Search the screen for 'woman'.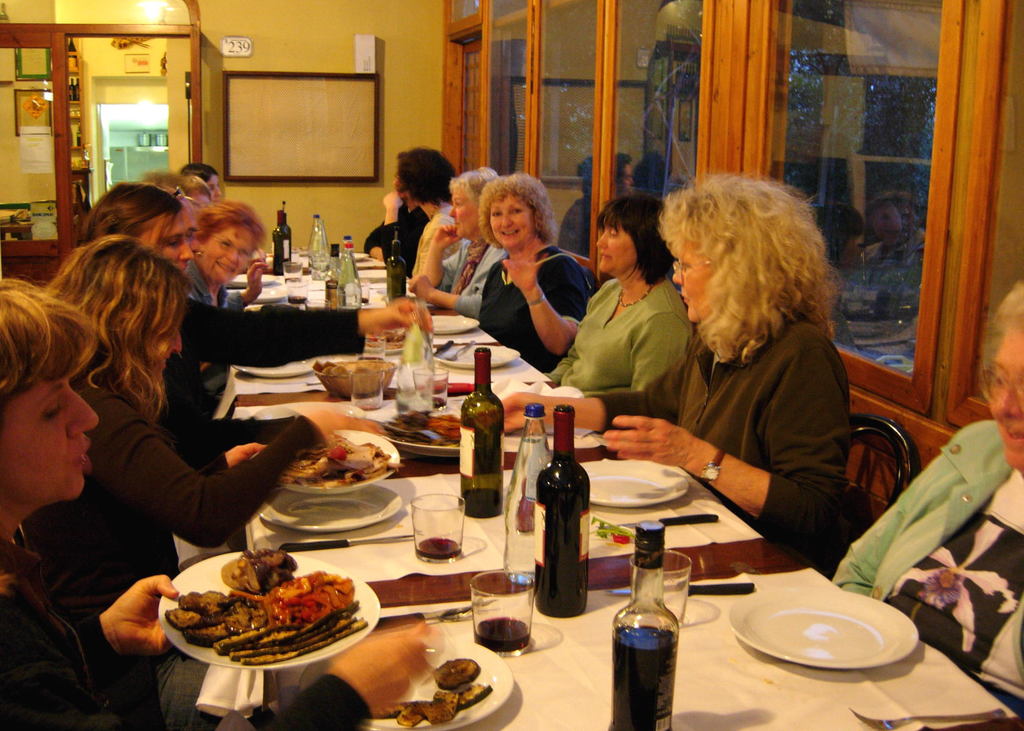
Found at {"left": 829, "top": 275, "right": 1023, "bottom": 728}.
